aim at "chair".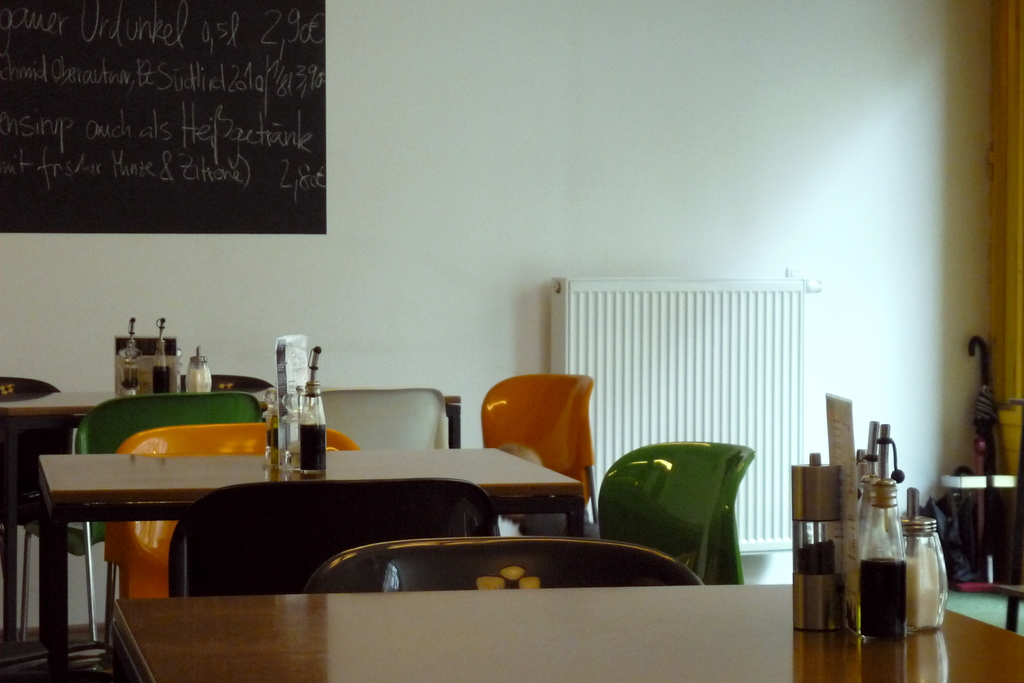
Aimed at <region>595, 439, 746, 587</region>.
